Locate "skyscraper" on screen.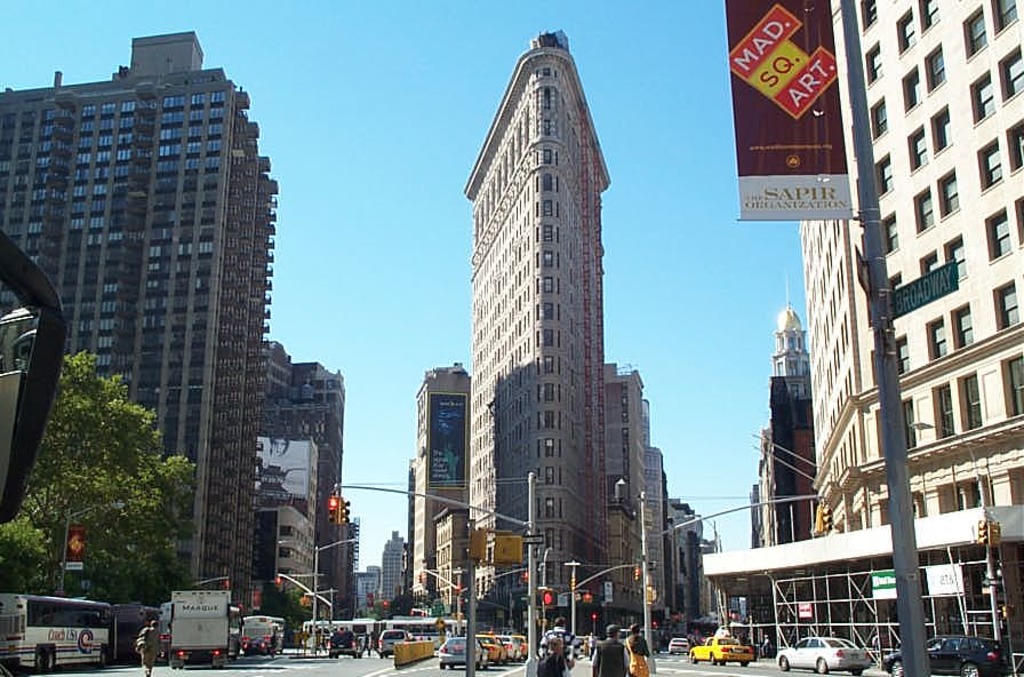
On screen at locate(384, 527, 403, 605).
